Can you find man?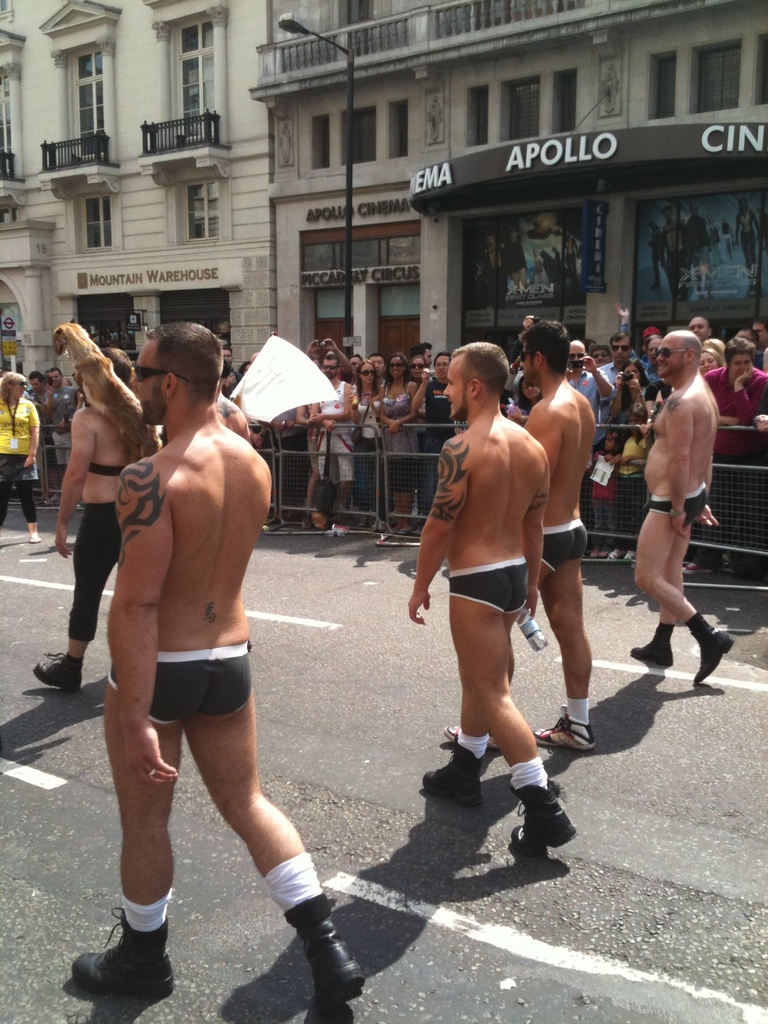
Yes, bounding box: l=599, t=330, r=634, b=383.
